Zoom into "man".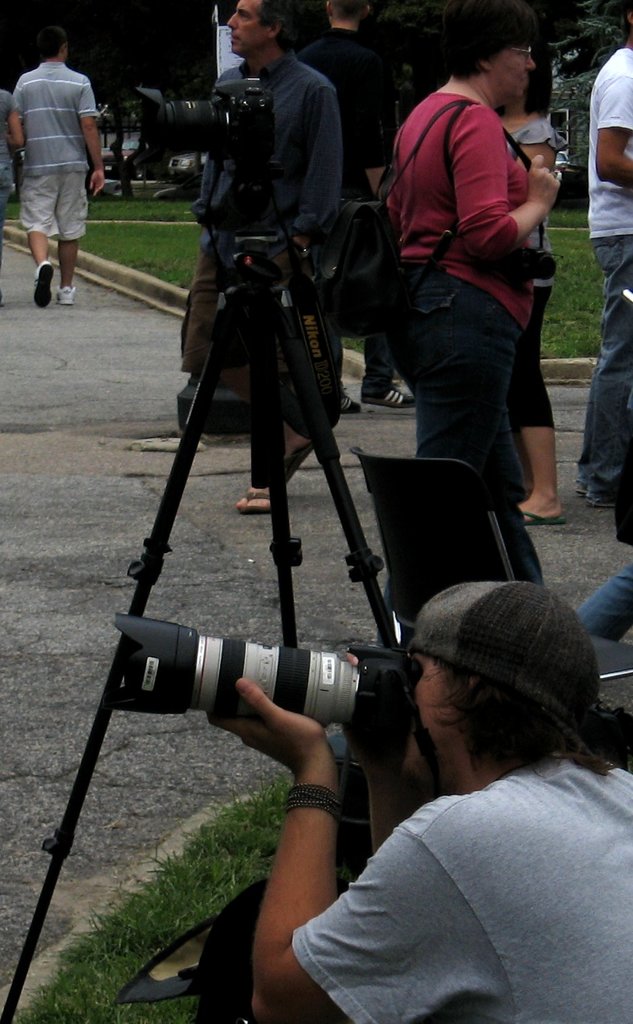
Zoom target: BBox(302, 0, 391, 132).
